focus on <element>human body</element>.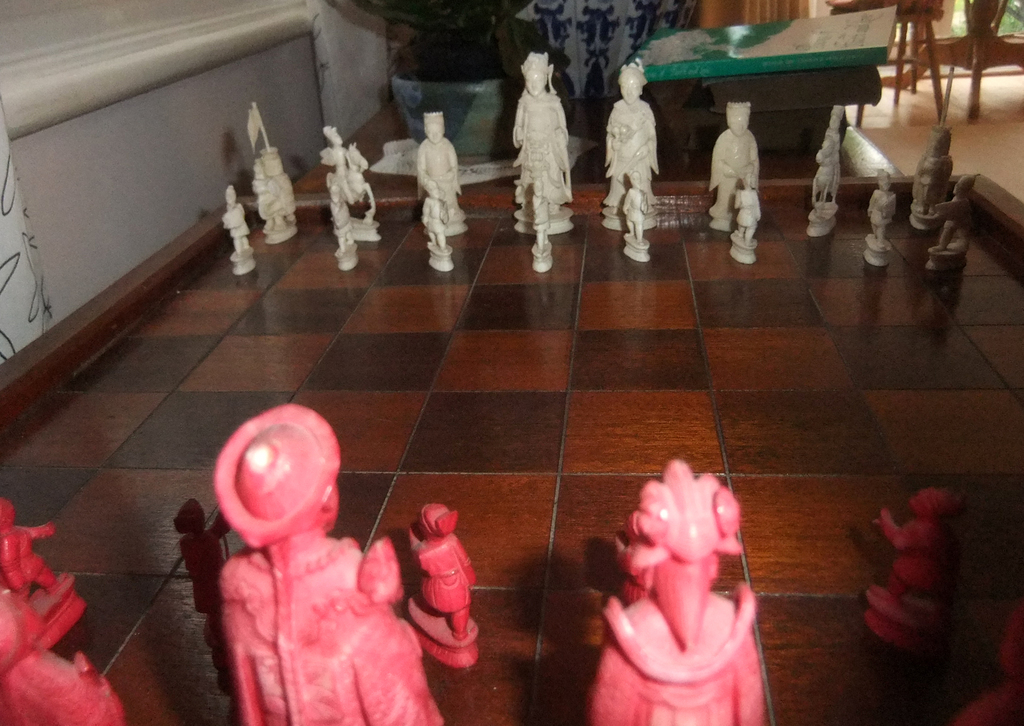
Focused at bbox=[513, 51, 572, 217].
